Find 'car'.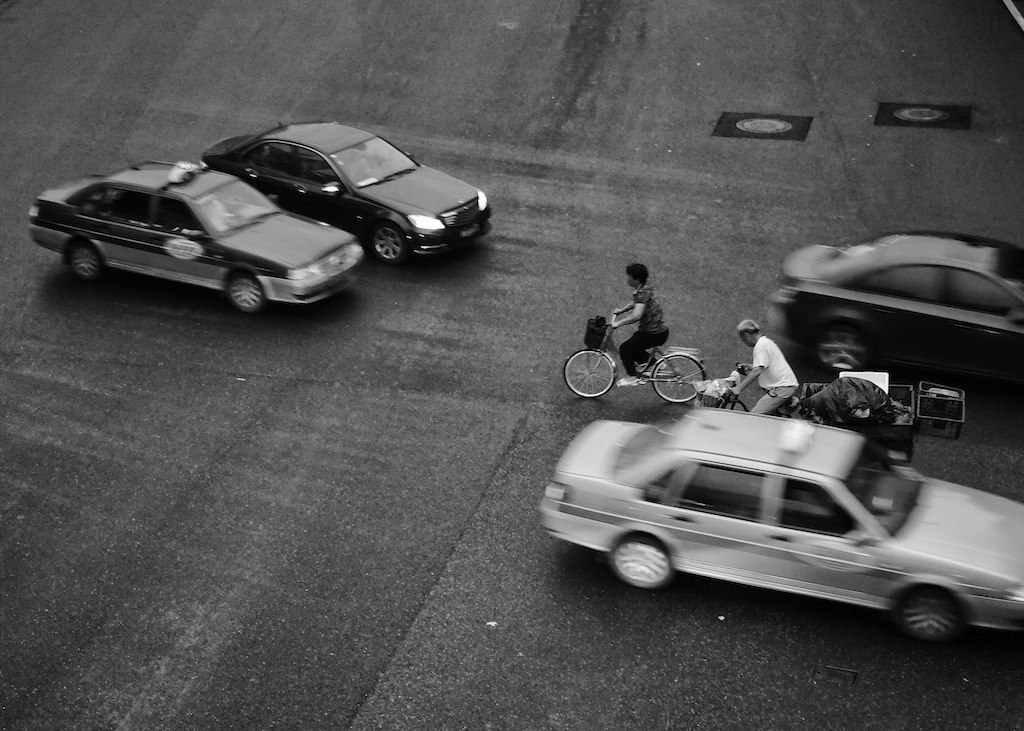
542, 409, 1023, 647.
